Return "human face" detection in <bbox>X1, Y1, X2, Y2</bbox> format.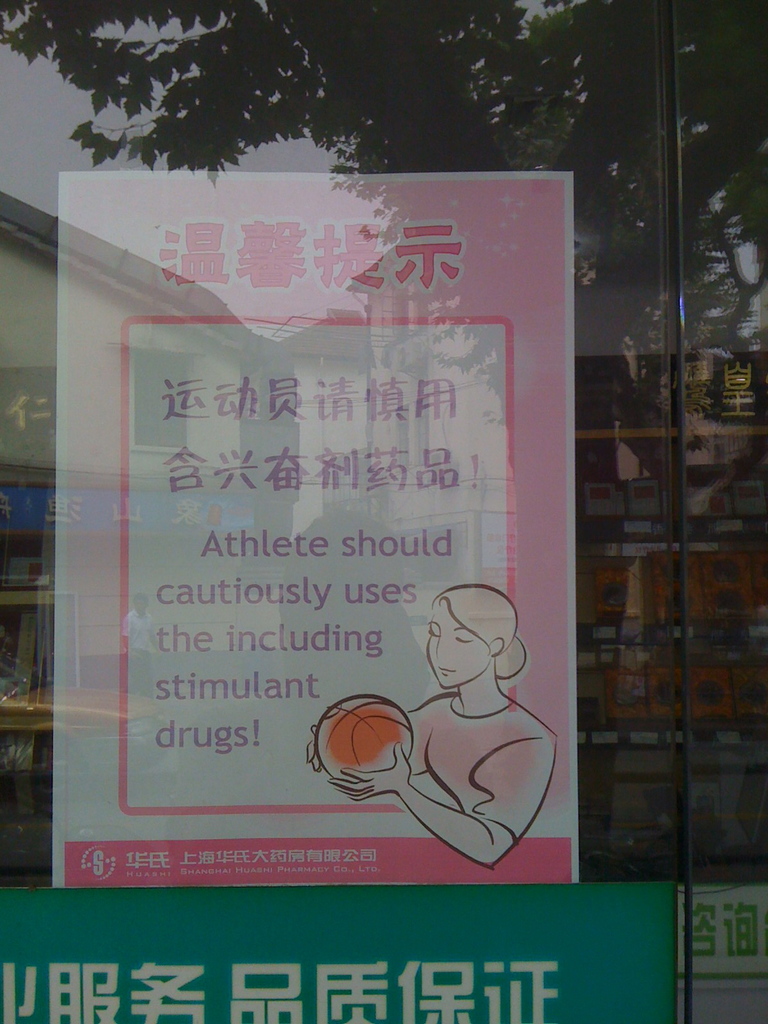
<bbox>424, 602, 489, 688</bbox>.
